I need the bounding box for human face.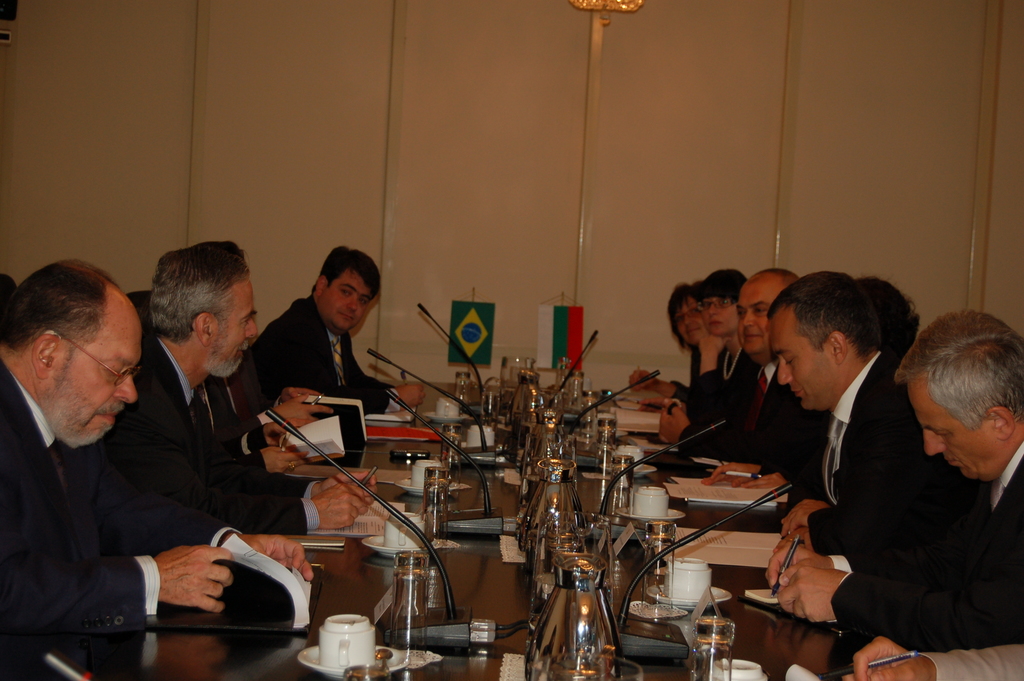
Here it is: [left=904, top=373, right=1002, bottom=477].
